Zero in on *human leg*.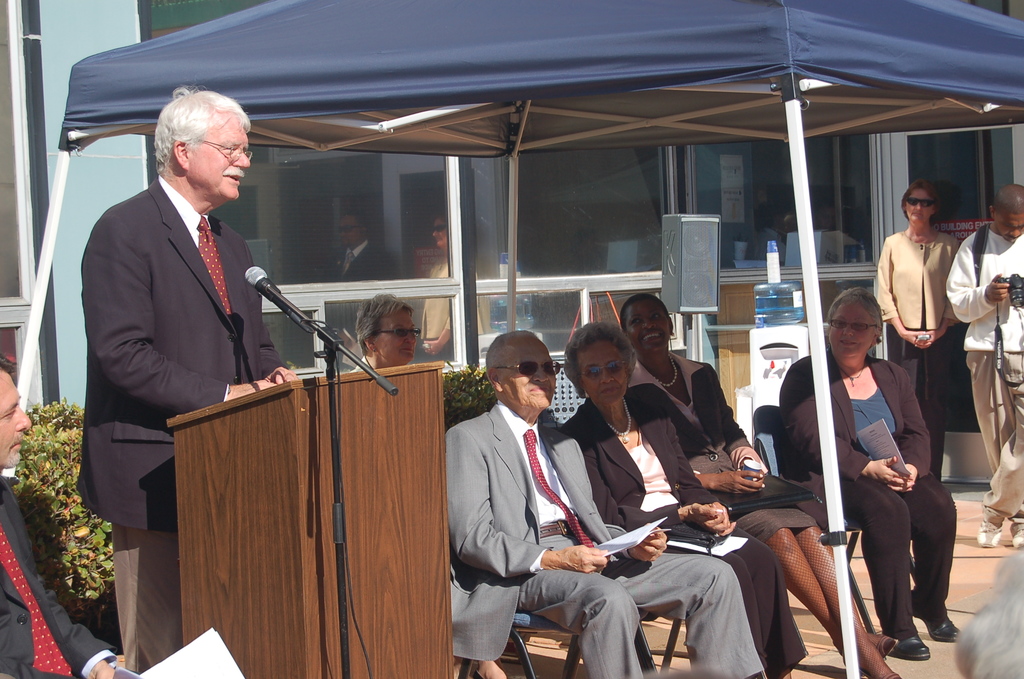
Zeroed in: rect(741, 500, 902, 678).
